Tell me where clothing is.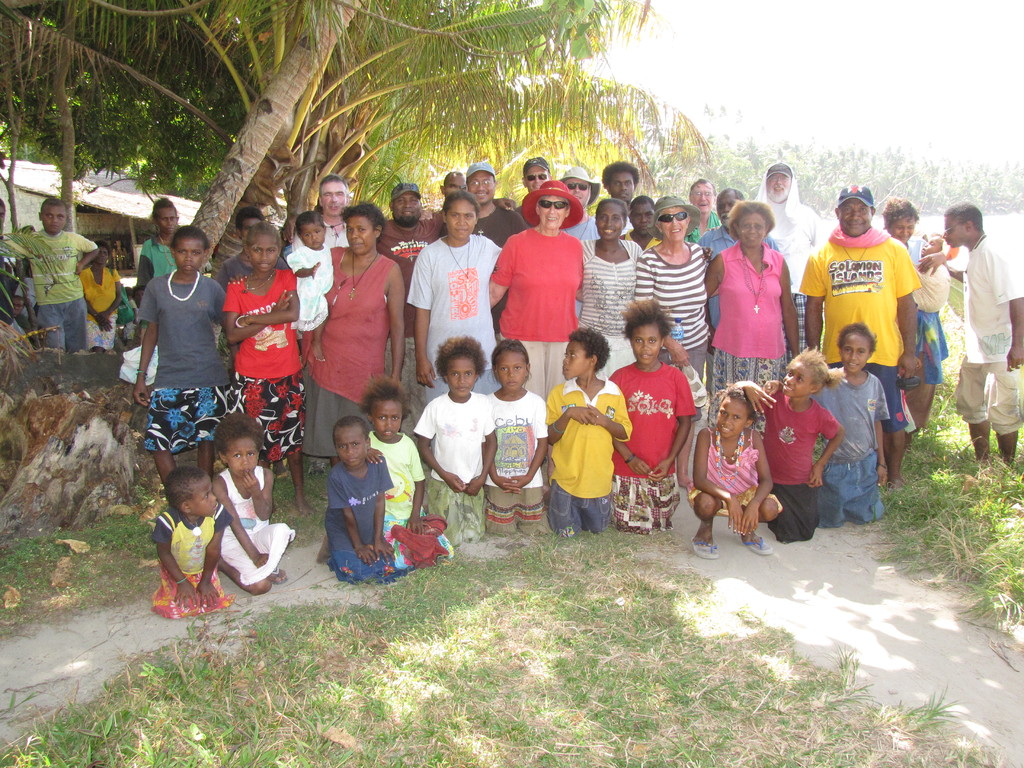
clothing is at [left=764, top=199, right=820, bottom=303].
